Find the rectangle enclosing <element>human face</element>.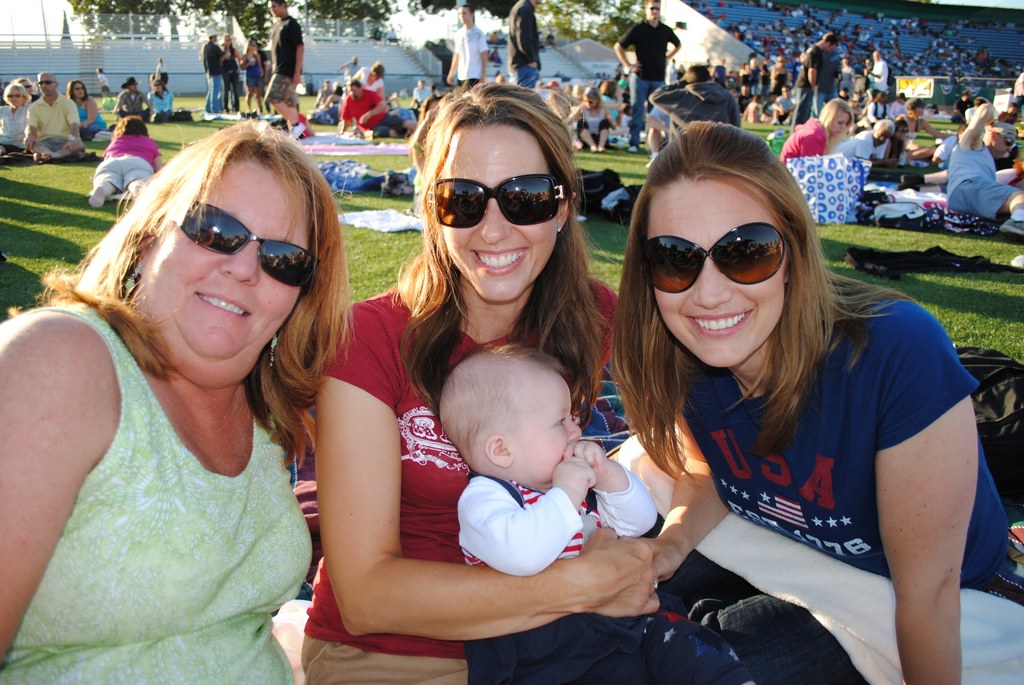
(x1=5, y1=87, x2=22, y2=106).
